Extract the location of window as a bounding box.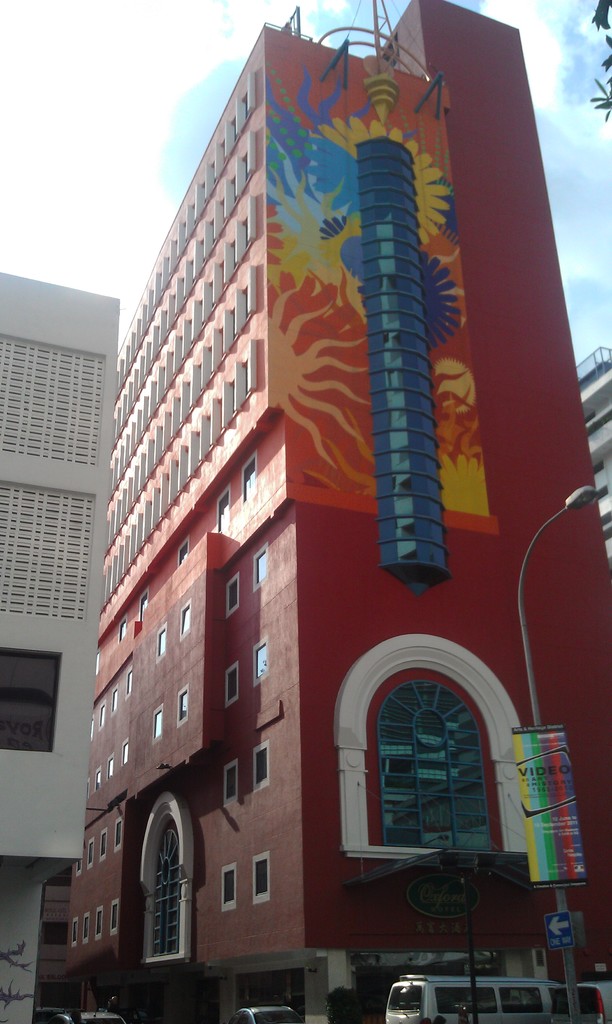
rect(177, 679, 189, 728).
